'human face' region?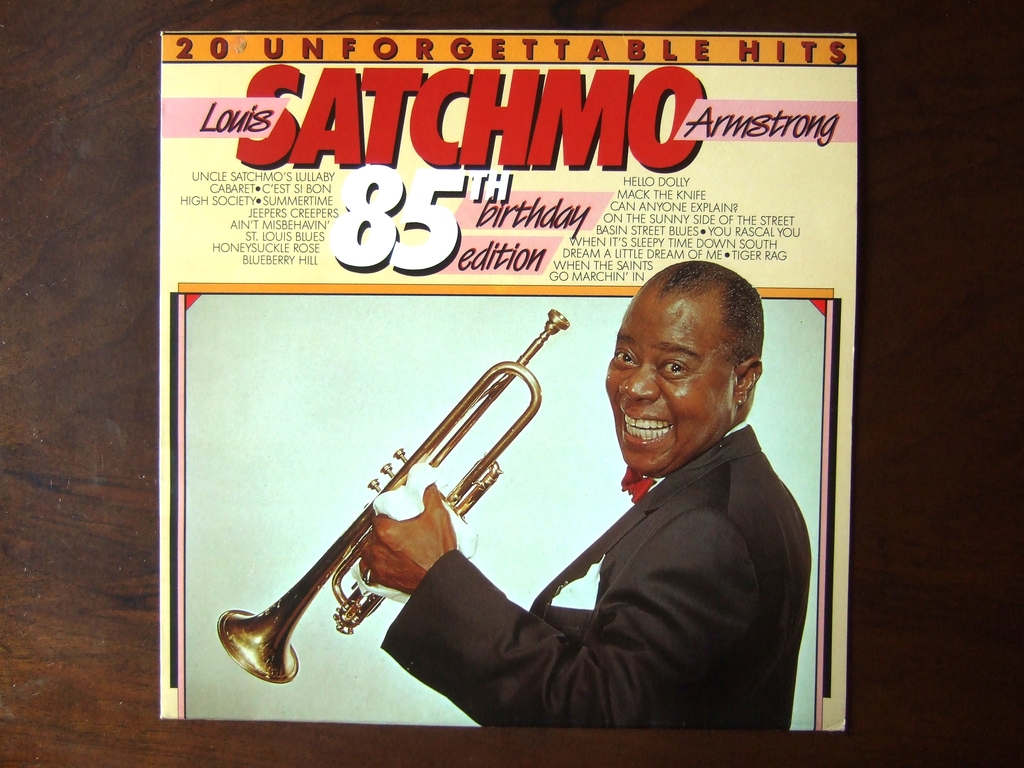
(x1=605, y1=305, x2=738, y2=471)
